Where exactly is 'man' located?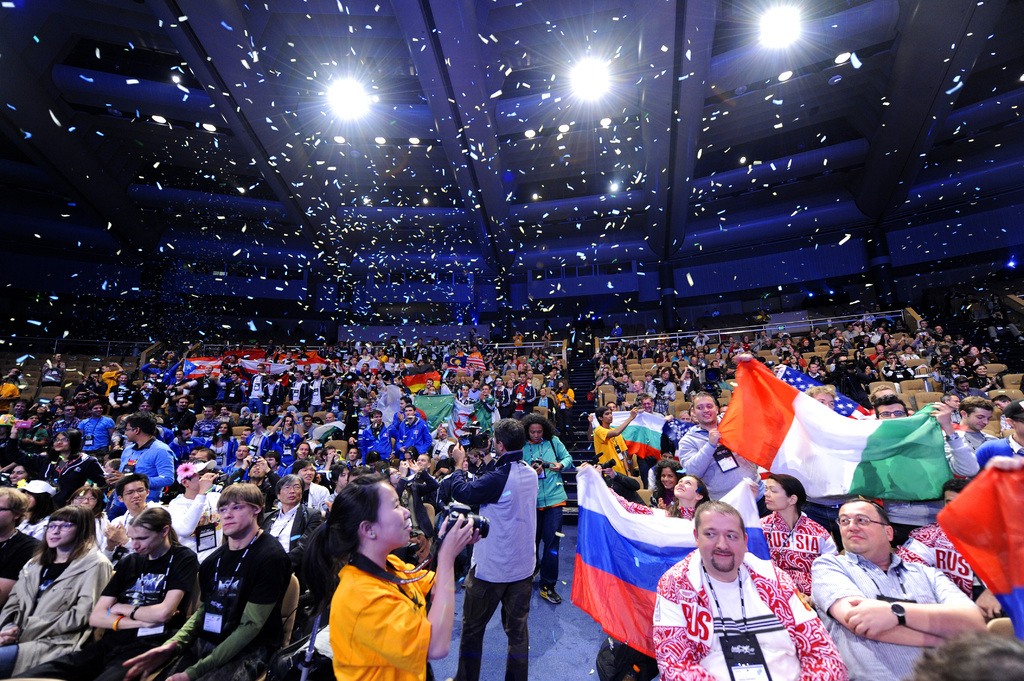
Its bounding box is box(676, 392, 756, 499).
